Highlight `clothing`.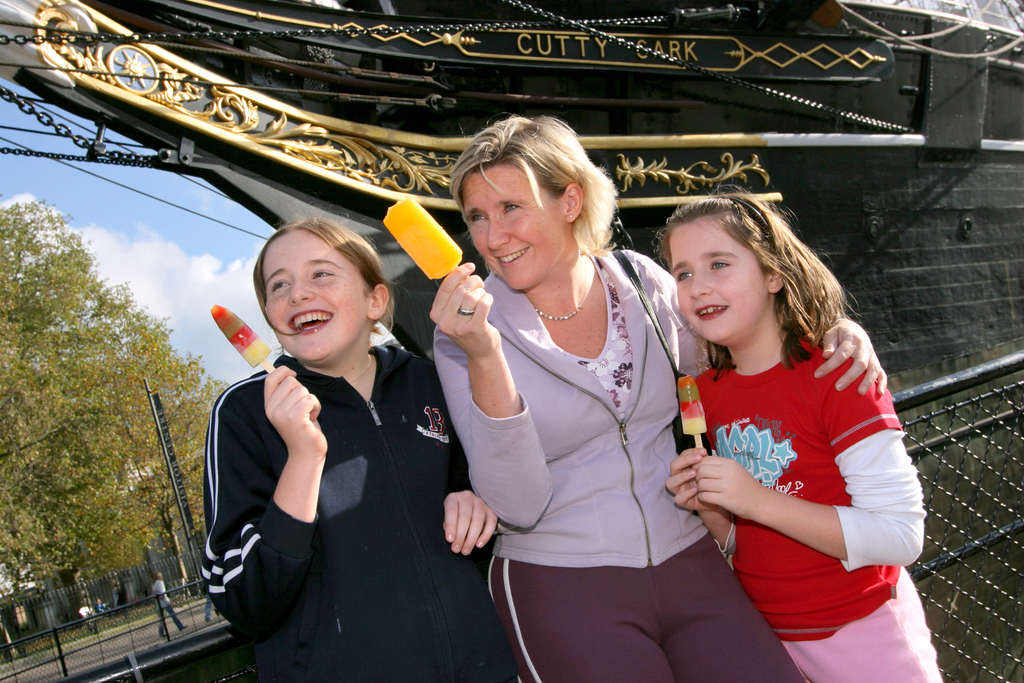
Highlighted region: detection(430, 251, 799, 682).
